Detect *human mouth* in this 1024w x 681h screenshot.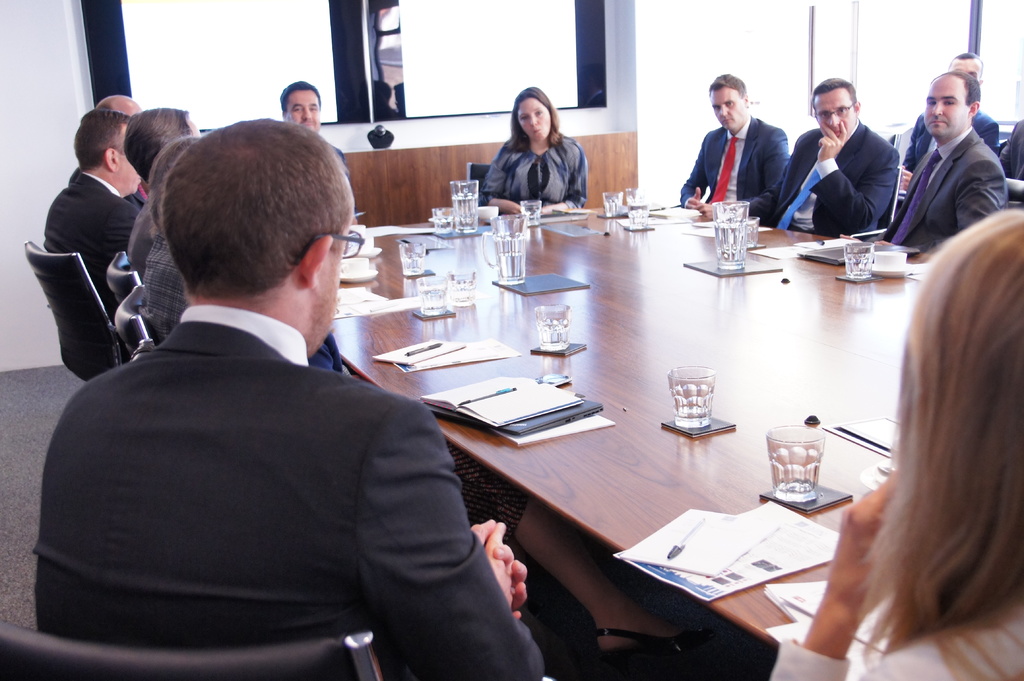
Detection: x1=833 y1=129 x2=841 y2=136.
